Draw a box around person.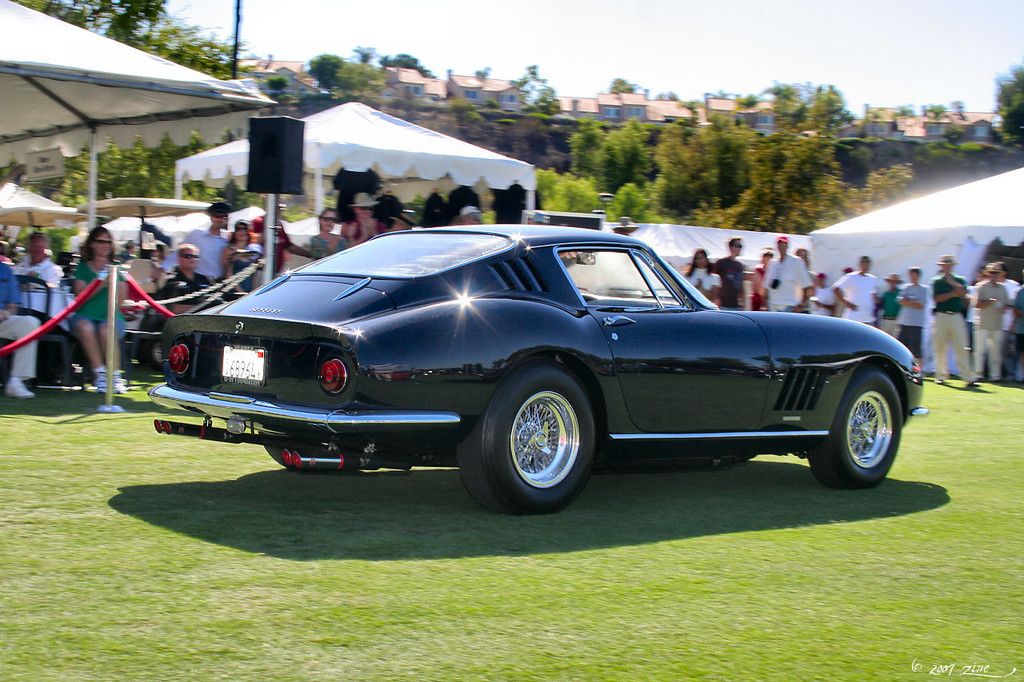
(left=39, top=221, right=155, bottom=399).
